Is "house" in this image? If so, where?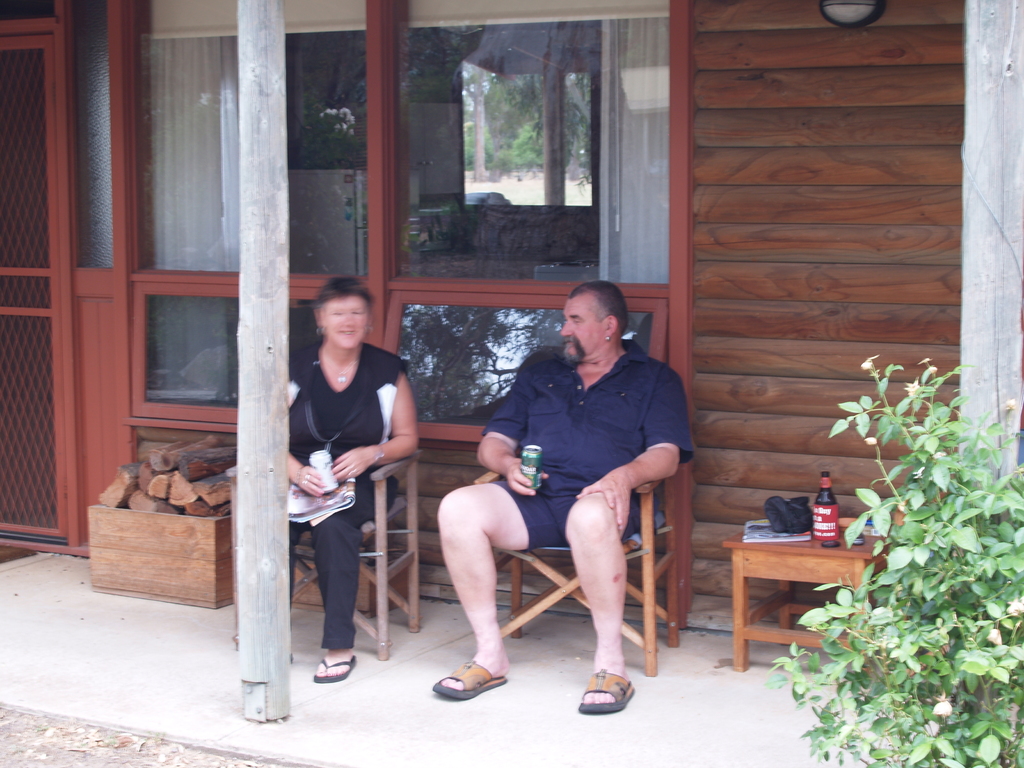
Yes, at [0,0,979,735].
